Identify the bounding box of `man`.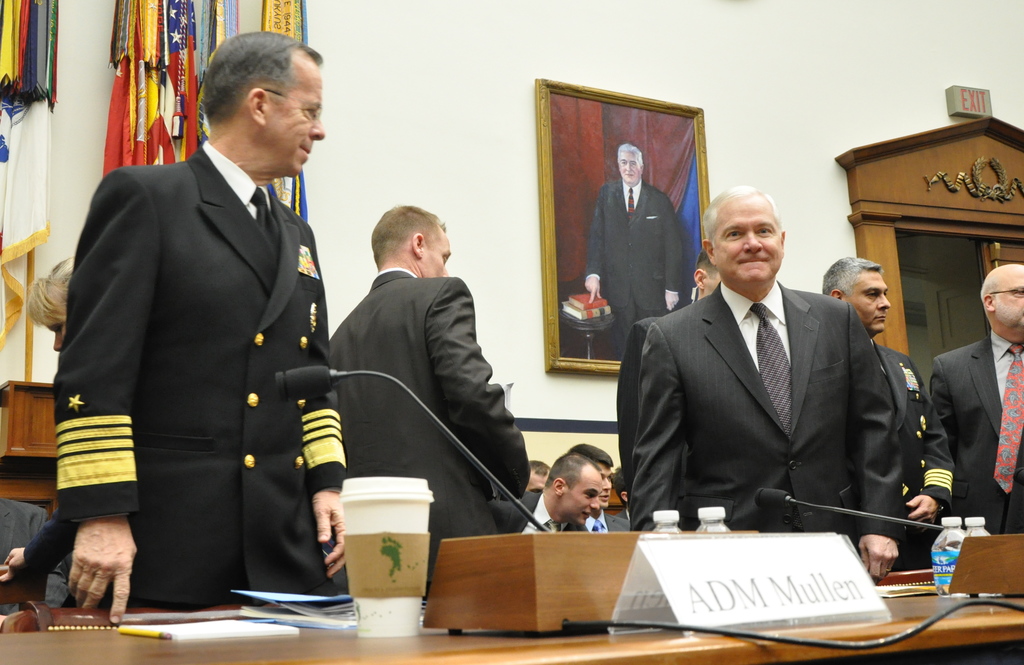
[x1=582, y1=141, x2=684, y2=361].
